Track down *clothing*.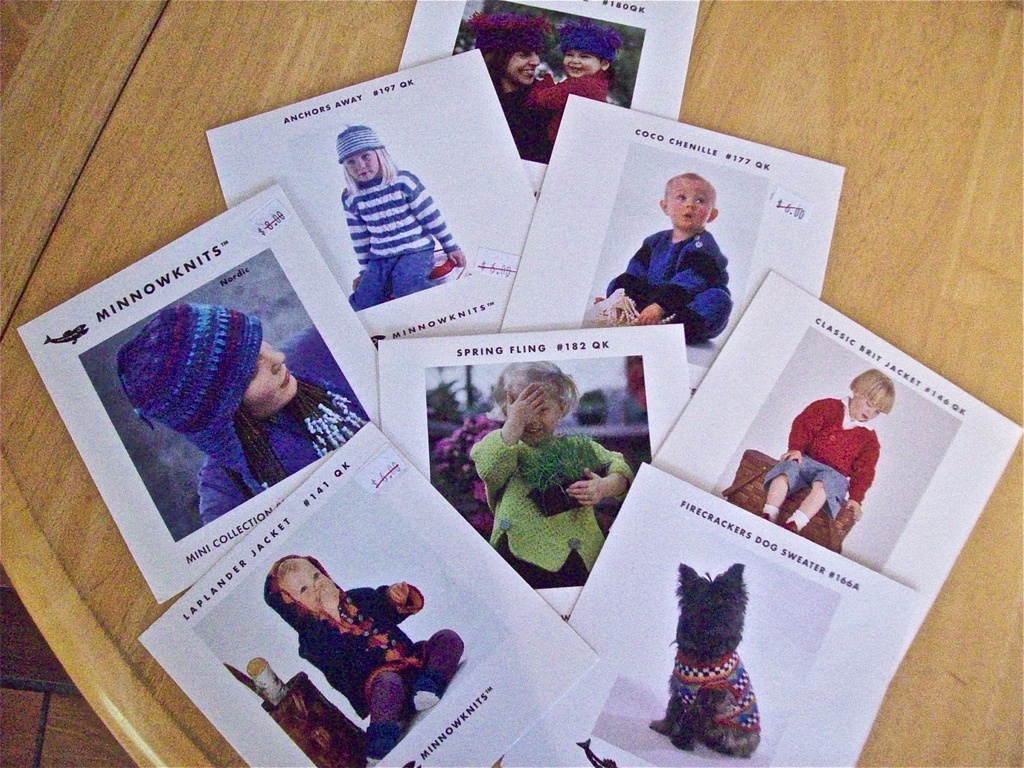
Tracked to (669,648,759,730).
